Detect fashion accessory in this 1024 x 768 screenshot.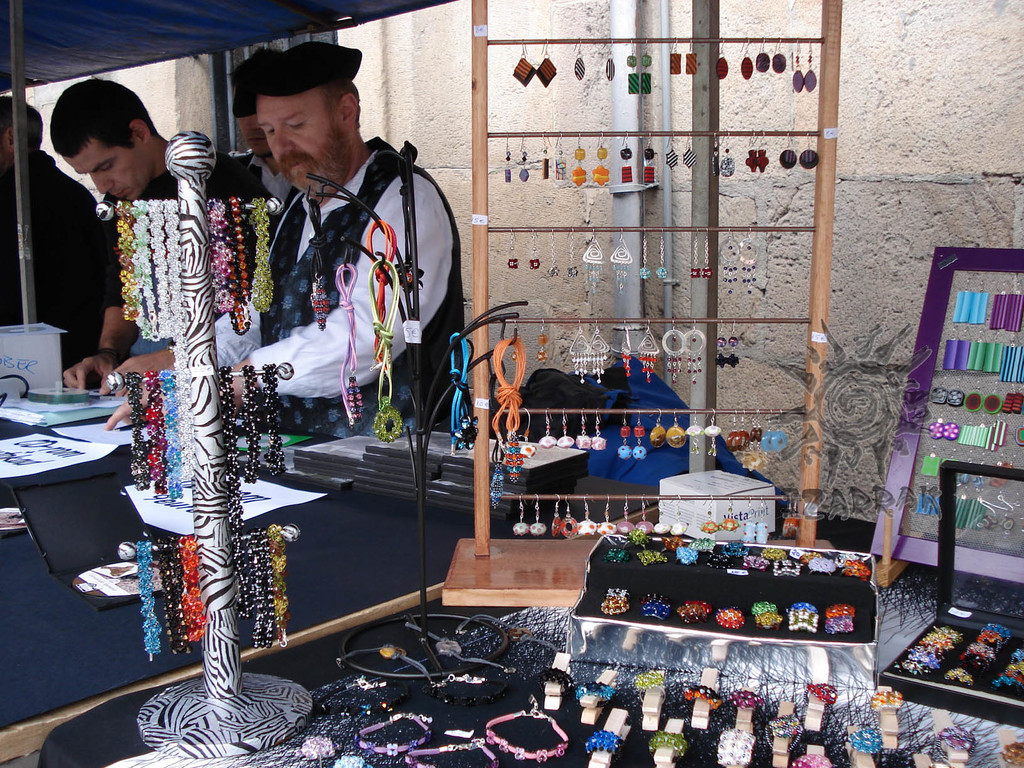
Detection: select_region(362, 217, 395, 373).
